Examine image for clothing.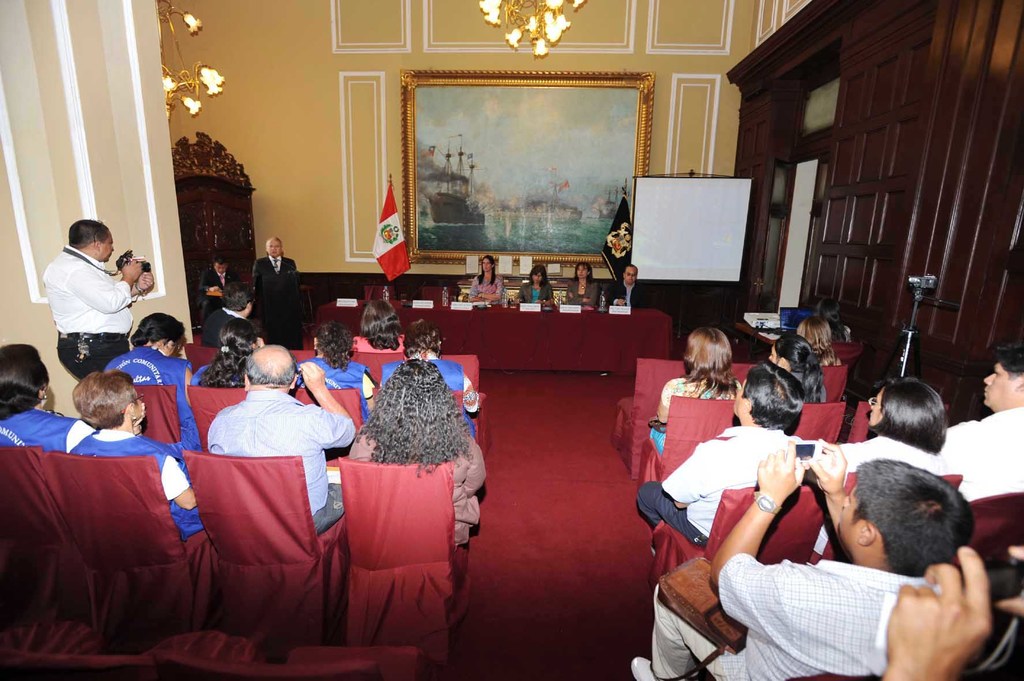
Examination result: 186, 376, 337, 477.
